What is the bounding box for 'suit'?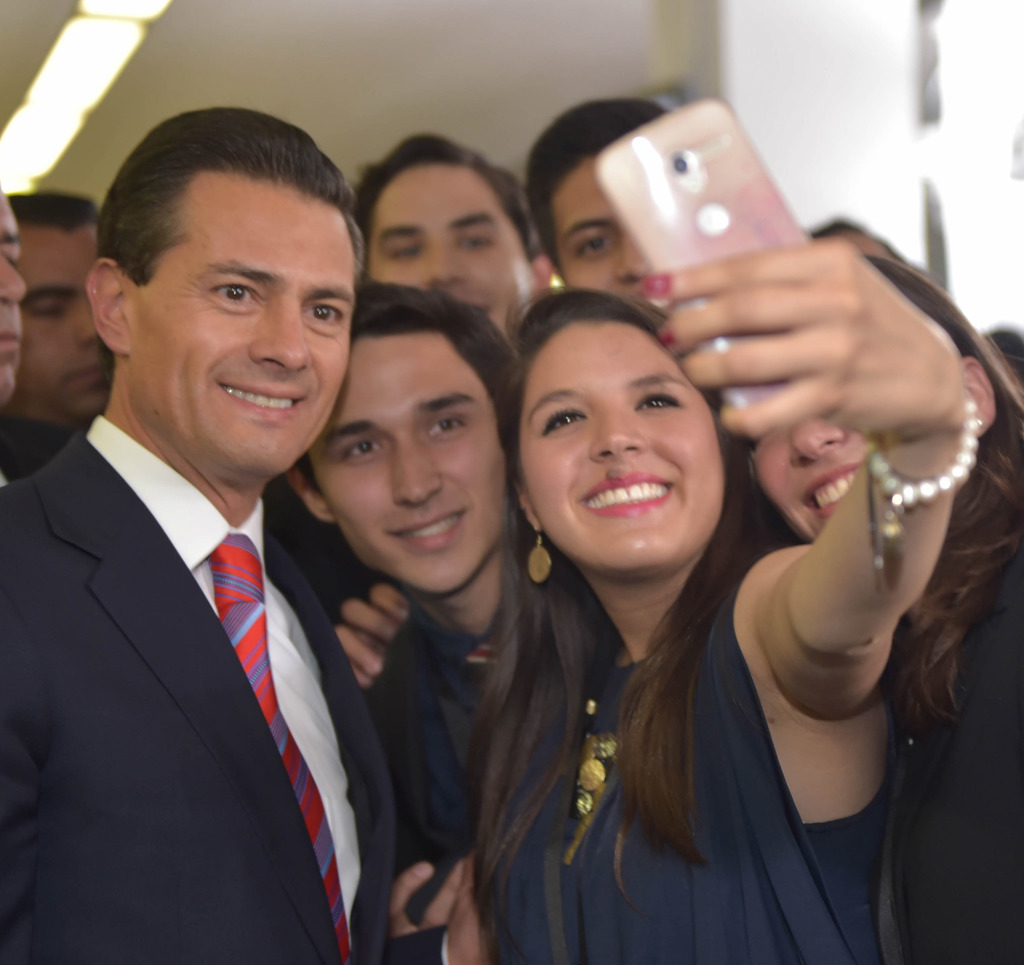
[24,263,398,964].
